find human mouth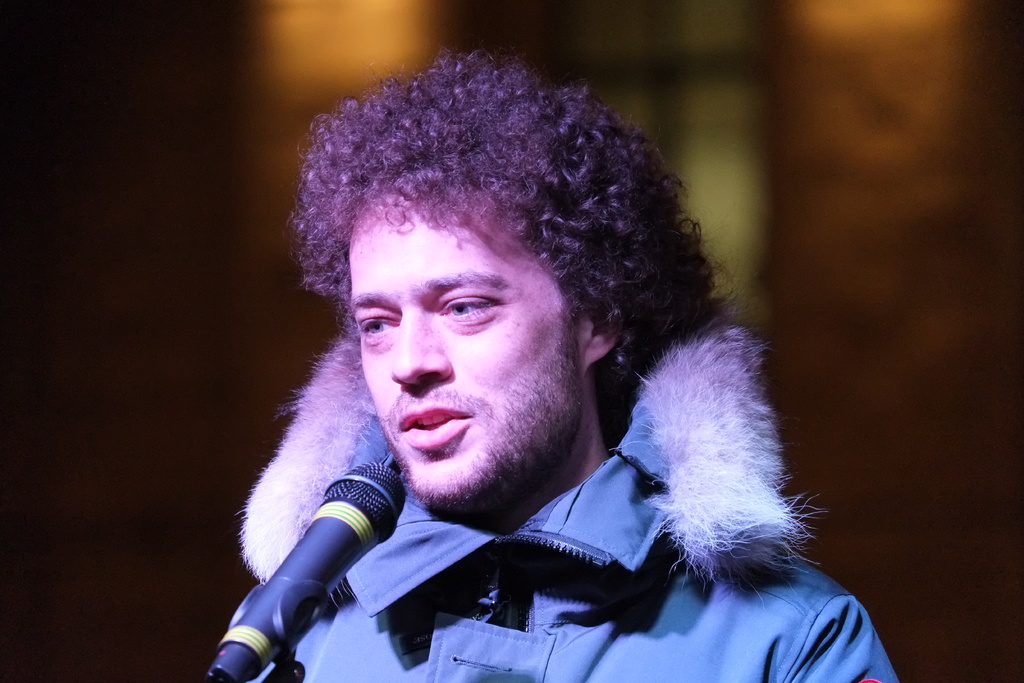
bbox=[397, 399, 475, 448]
